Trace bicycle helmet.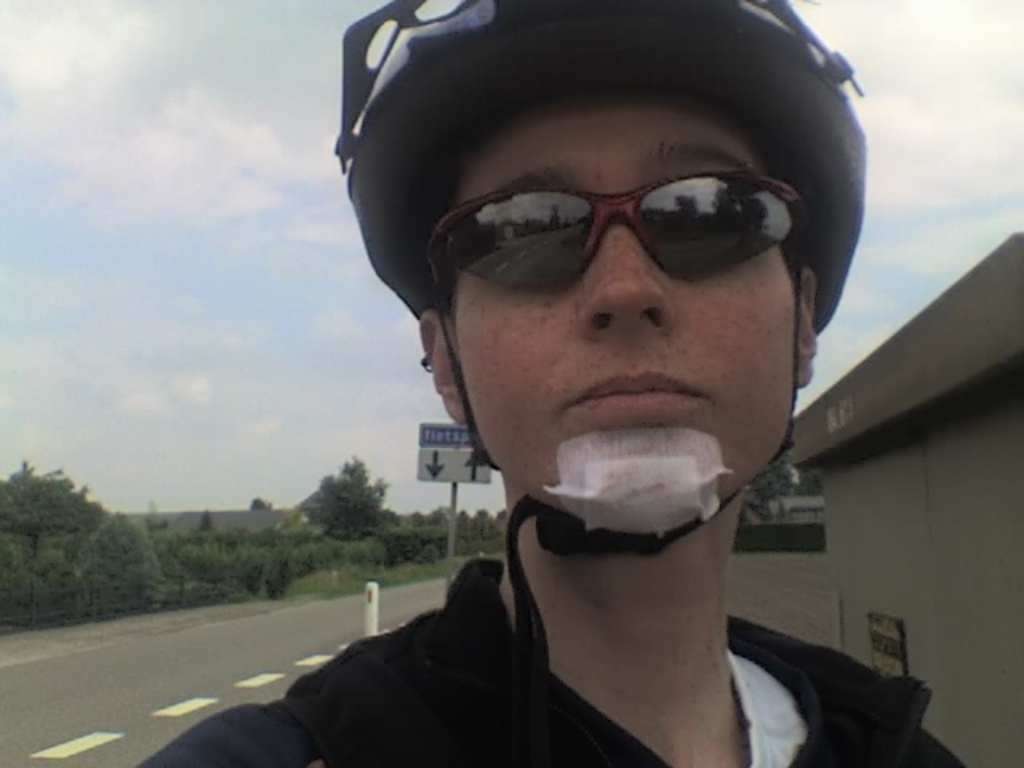
Traced to 331,0,867,325.
